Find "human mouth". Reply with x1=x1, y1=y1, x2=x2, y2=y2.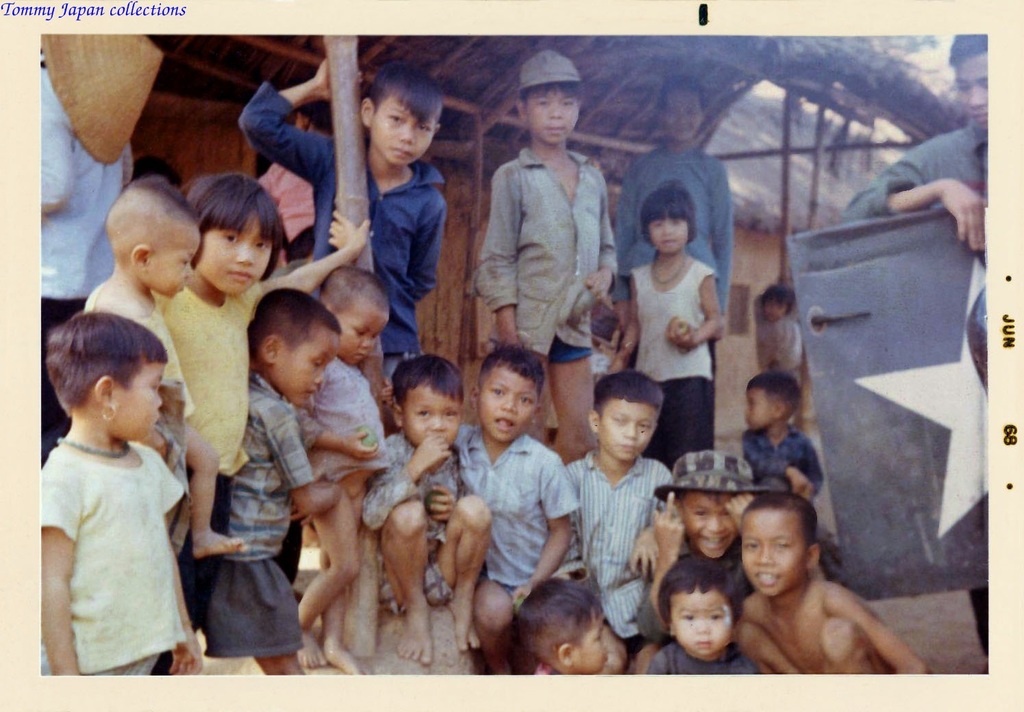
x1=658, y1=238, x2=679, y2=245.
